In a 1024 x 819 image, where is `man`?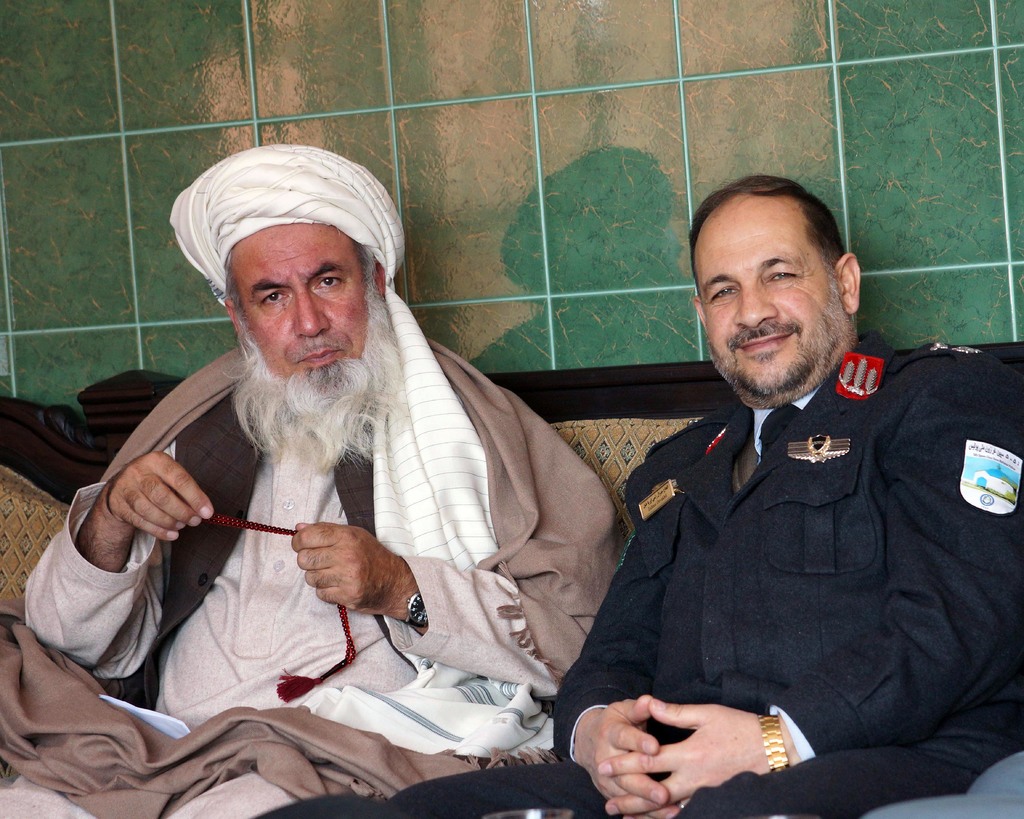
<box>385,177,1023,812</box>.
